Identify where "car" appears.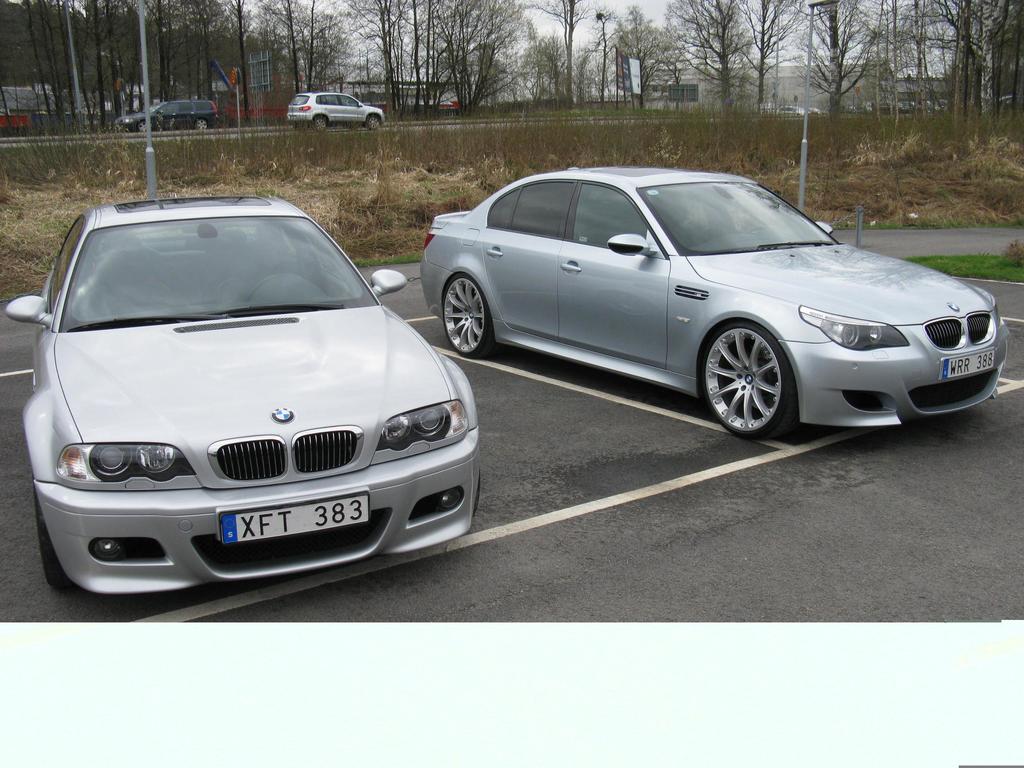
Appears at crop(284, 93, 384, 131).
